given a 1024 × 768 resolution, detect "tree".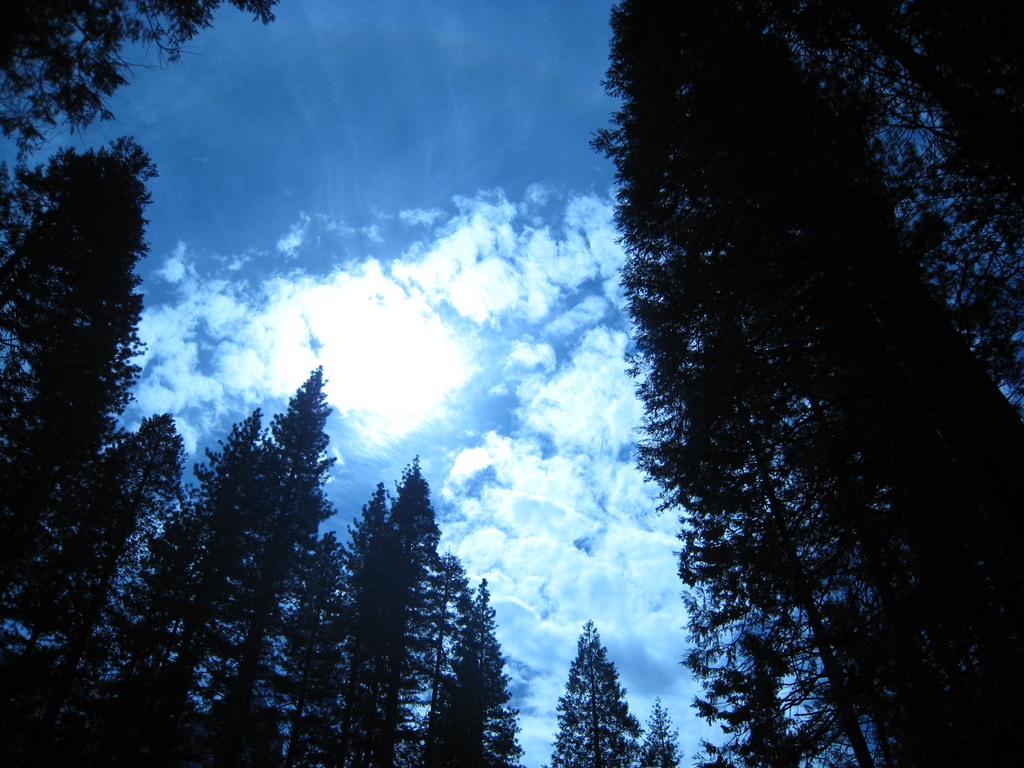
(0, 0, 281, 164).
